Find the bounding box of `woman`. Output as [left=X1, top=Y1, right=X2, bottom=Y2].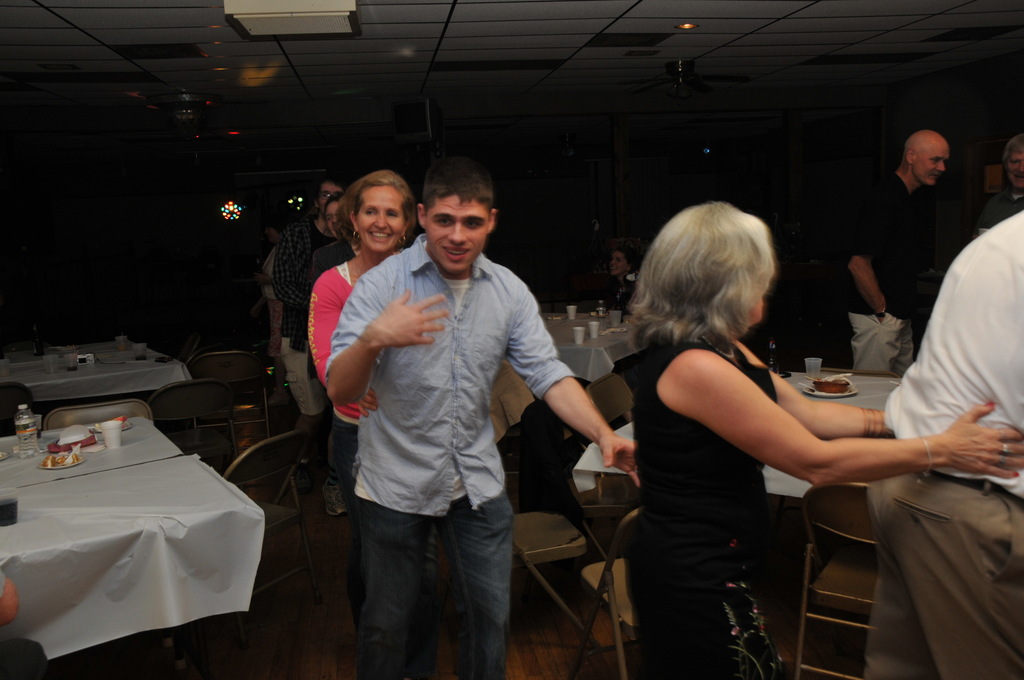
[left=307, top=168, right=412, bottom=603].
